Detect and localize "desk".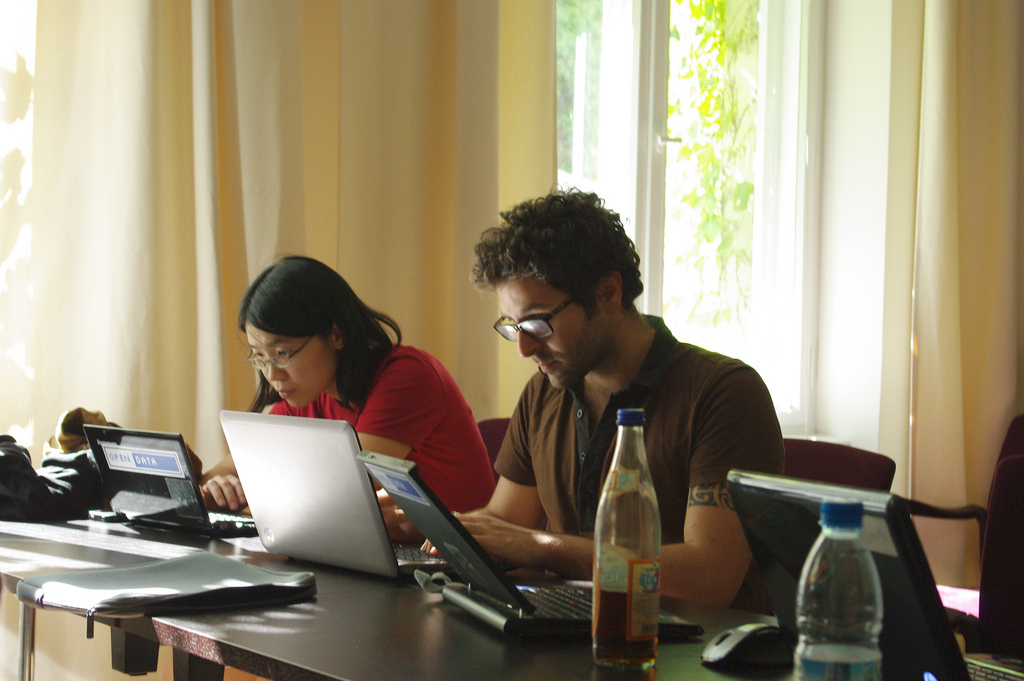
Localized at [3, 504, 1023, 680].
